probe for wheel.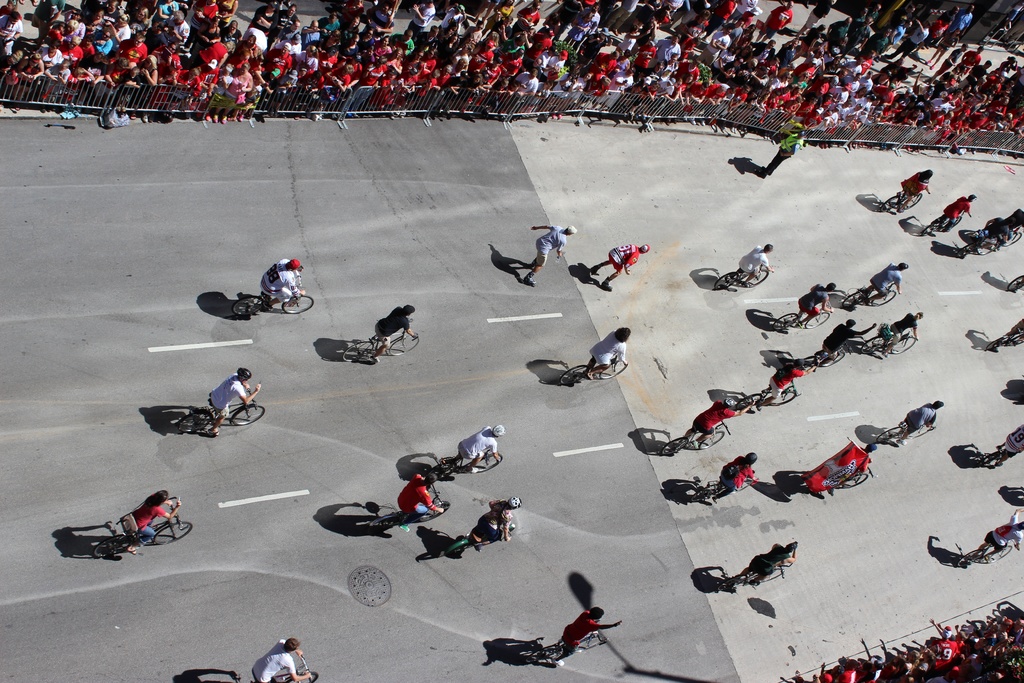
Probe result: [806,311,833,330].
